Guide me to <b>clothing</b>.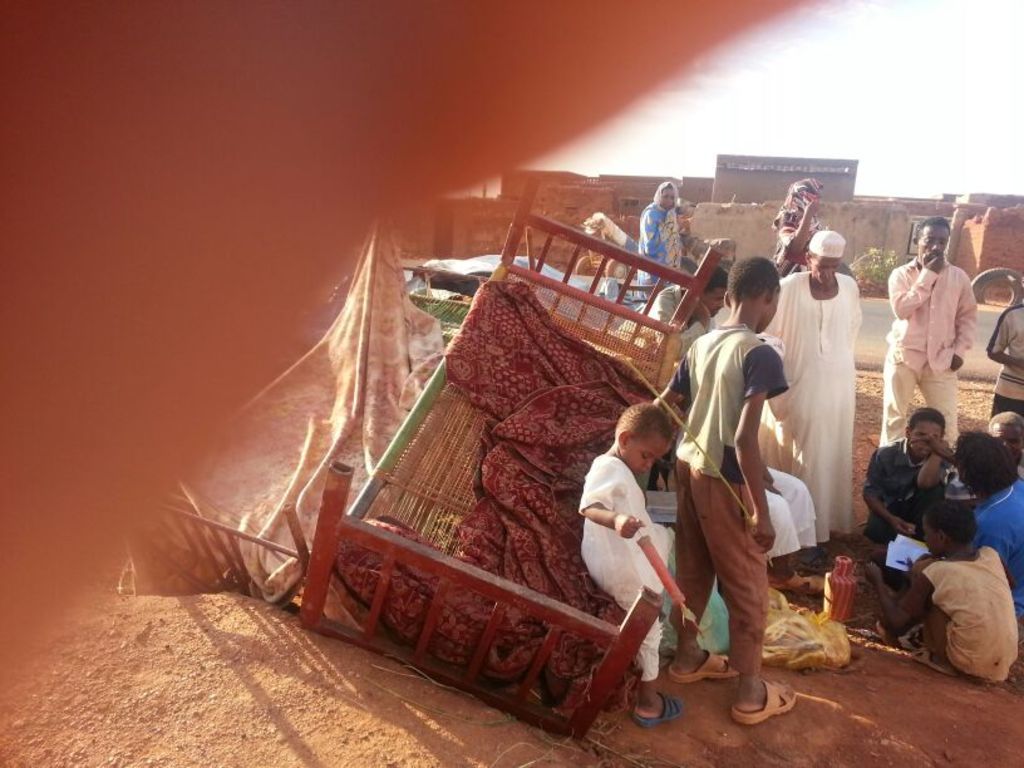
Guidance: crop(580, 451, 673, 679).
